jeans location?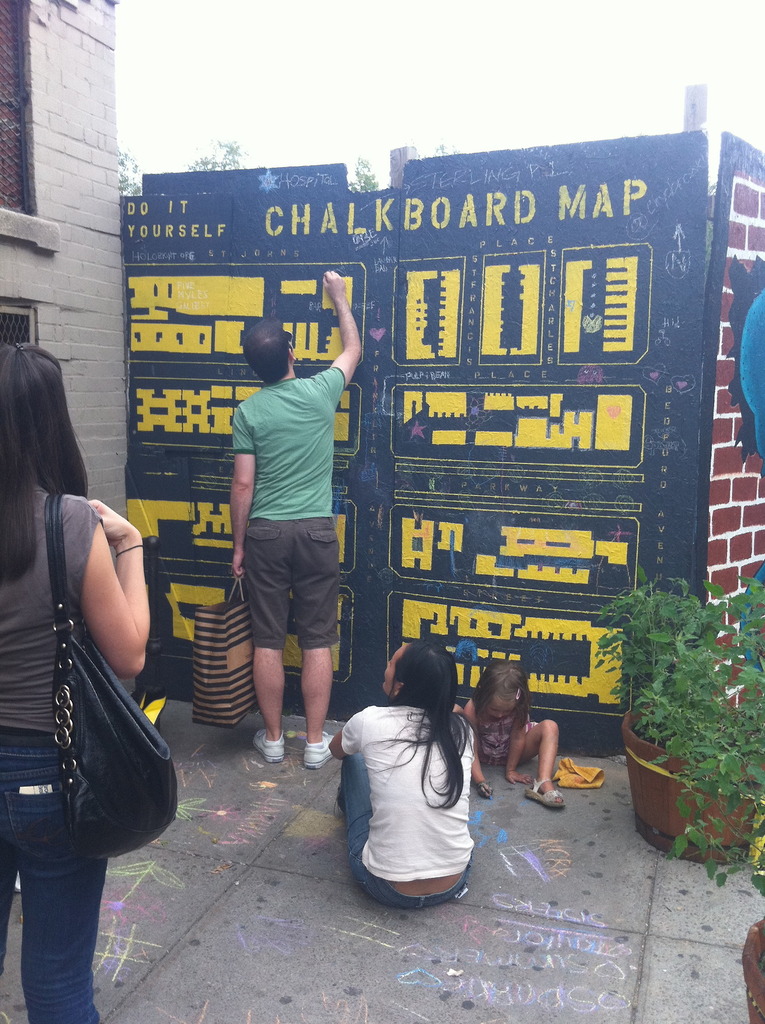
bbox=(352, 872, 492, 913)
